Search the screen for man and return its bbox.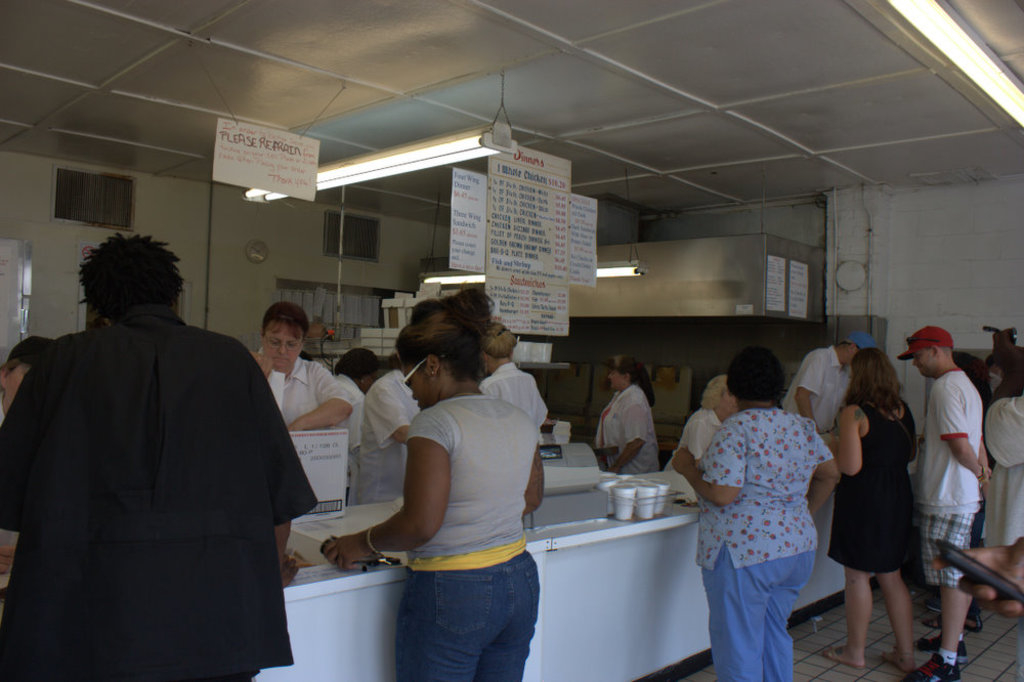
Found: bbox=(774, 332, 884, 444).
